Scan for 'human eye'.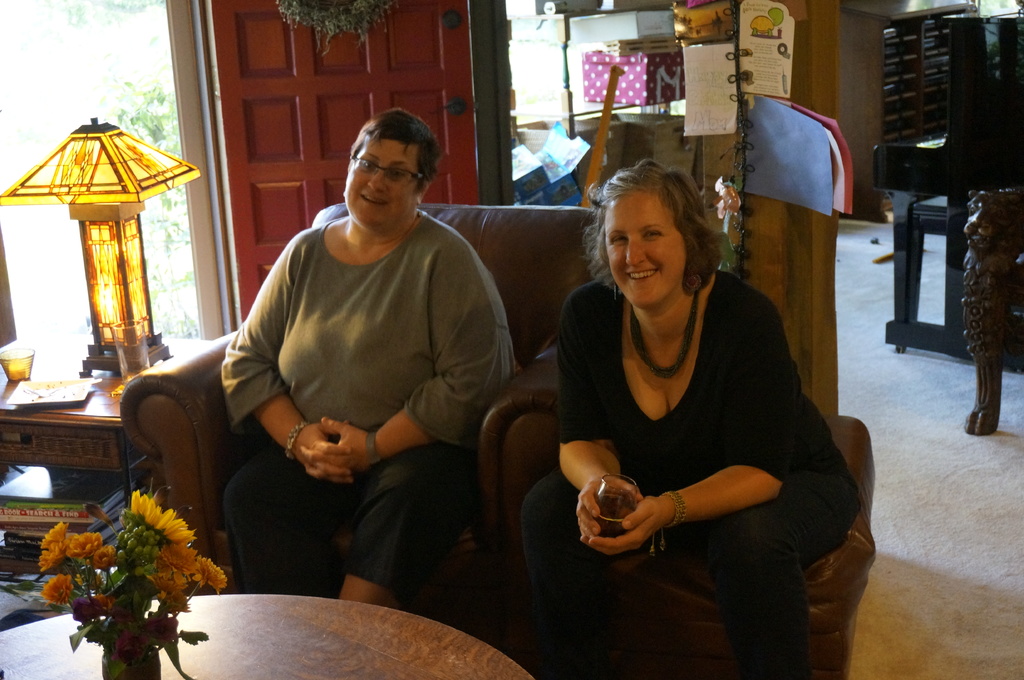
Scan result: [394, 169, 404, 178].
